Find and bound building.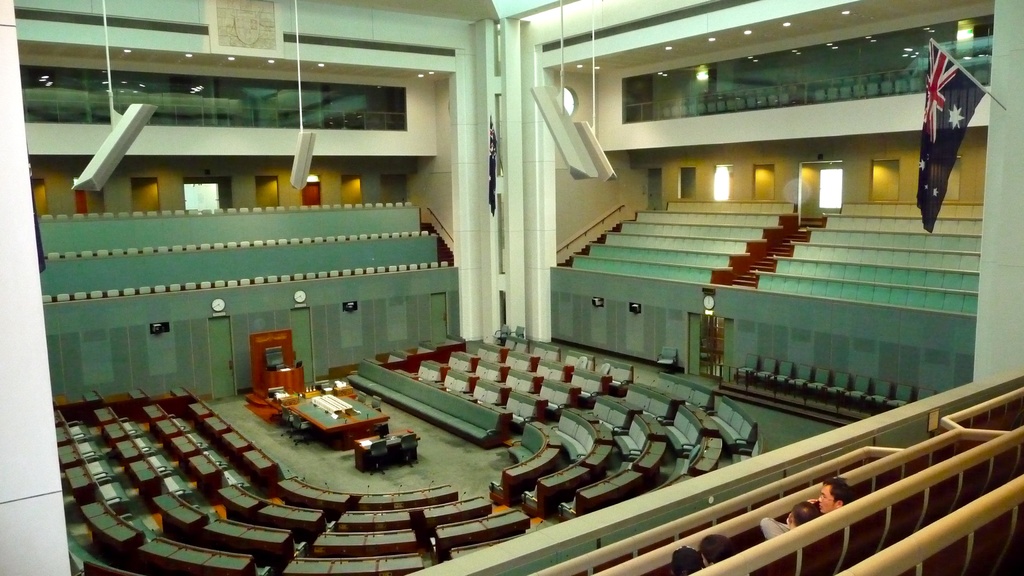
Bound: <bbox>0, 0, 1023, 575</bbox>.
